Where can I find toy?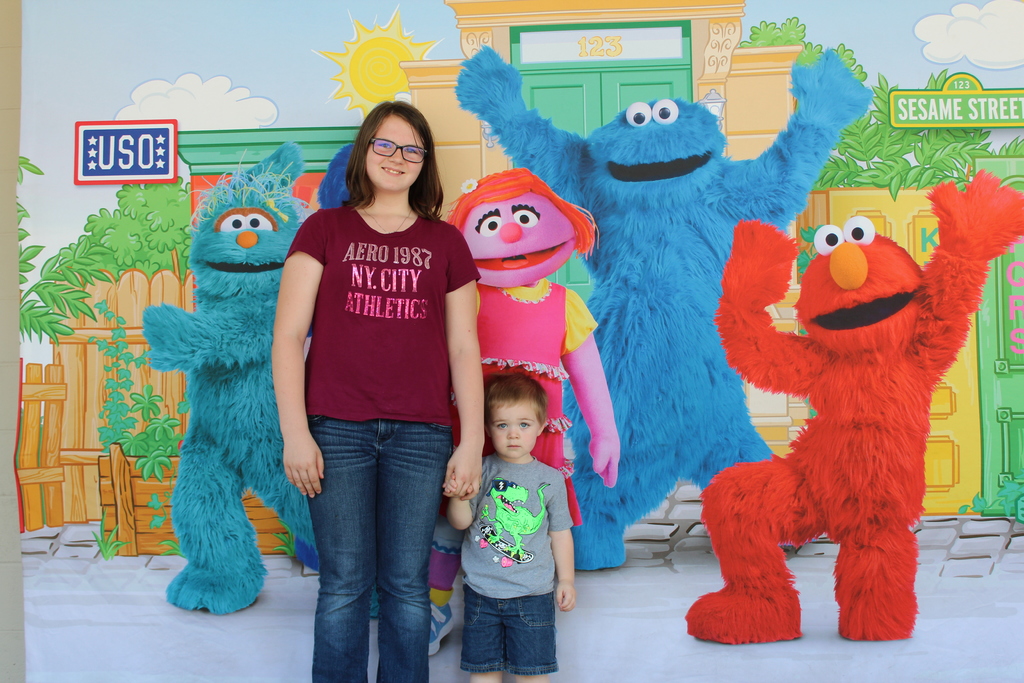
You can find it at 728/172/971/648.
